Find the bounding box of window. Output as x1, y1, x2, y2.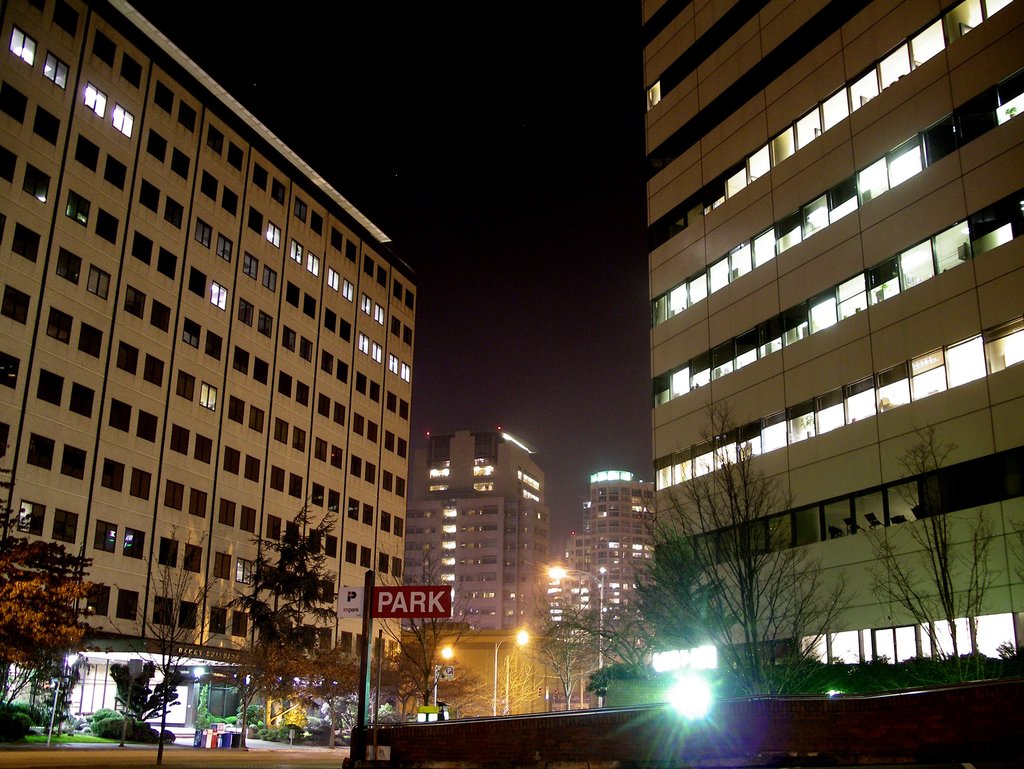
211, 281, 228, 308.
